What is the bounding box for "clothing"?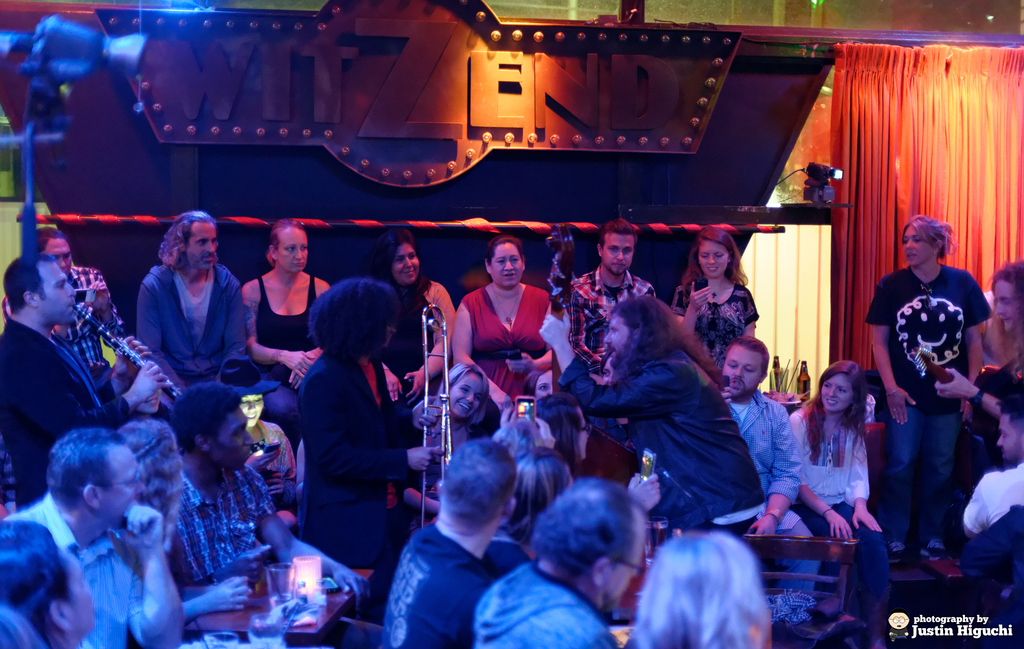
crop(874, 260, 989, 566).
